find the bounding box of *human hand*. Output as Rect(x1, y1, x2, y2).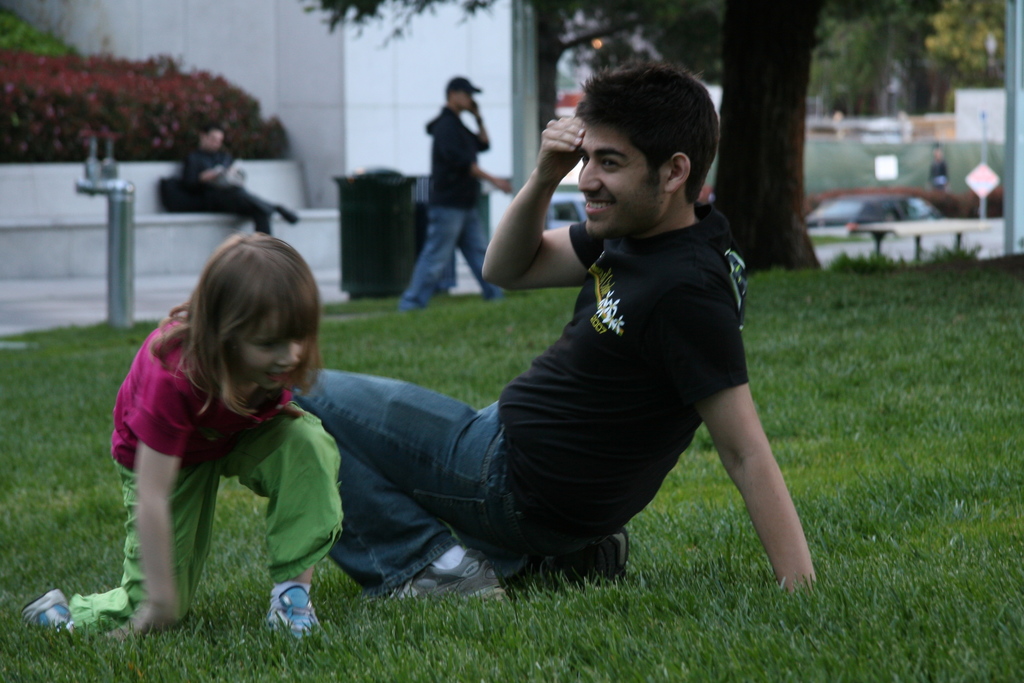
Rect(107, 612, 146, 645).
